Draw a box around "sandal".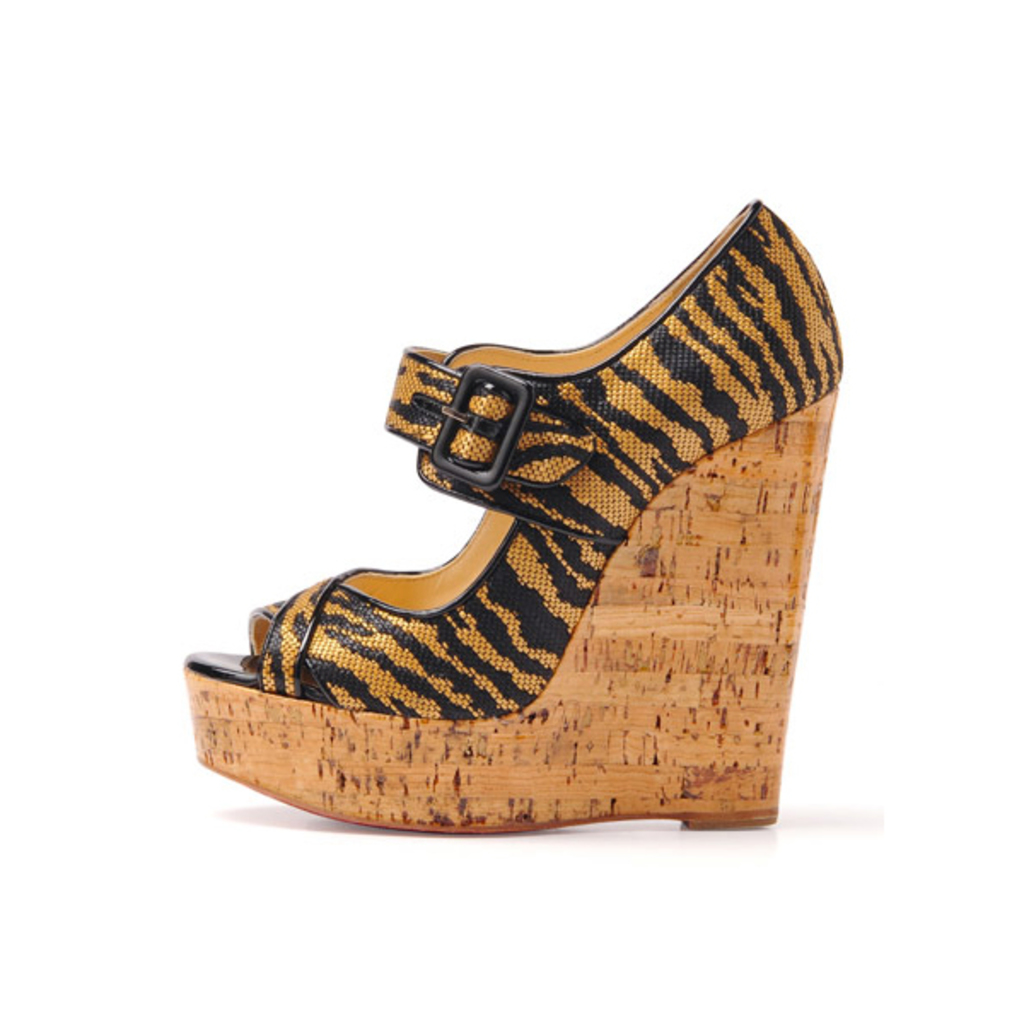
{"left": 191, "top": 177, "right": 845, "bottom": 816}.
